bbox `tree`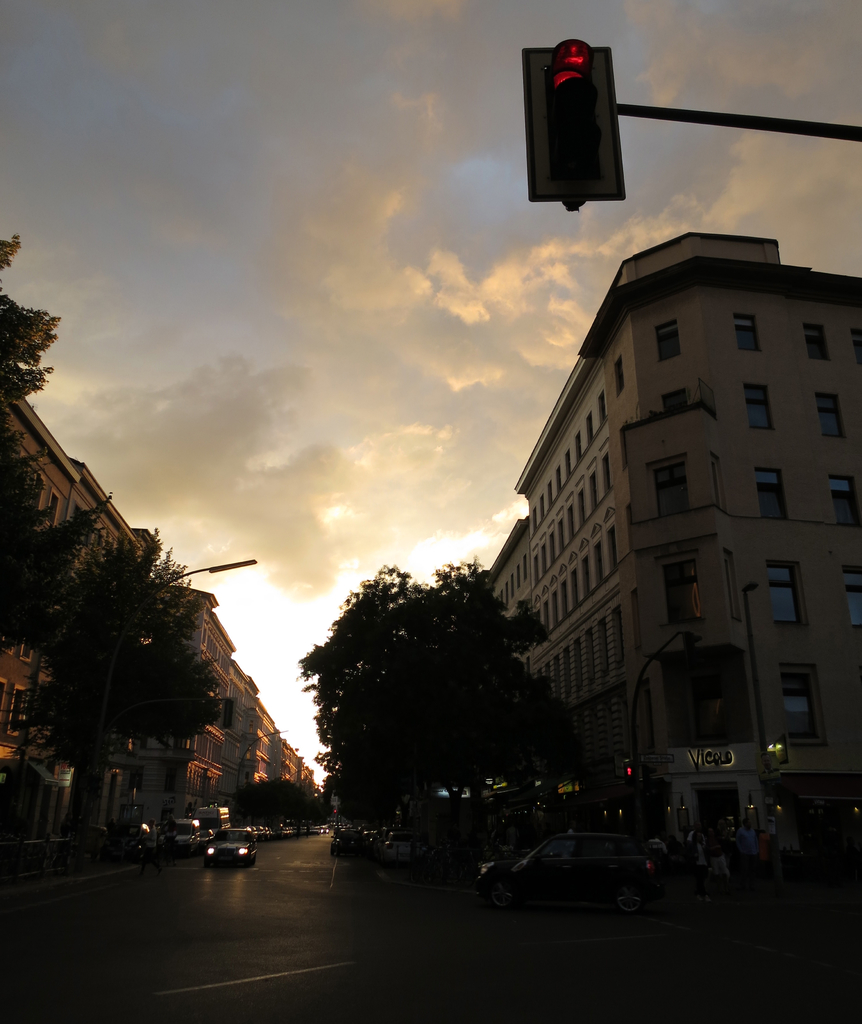
x1=260 y1=543 x2=586 y2=843
